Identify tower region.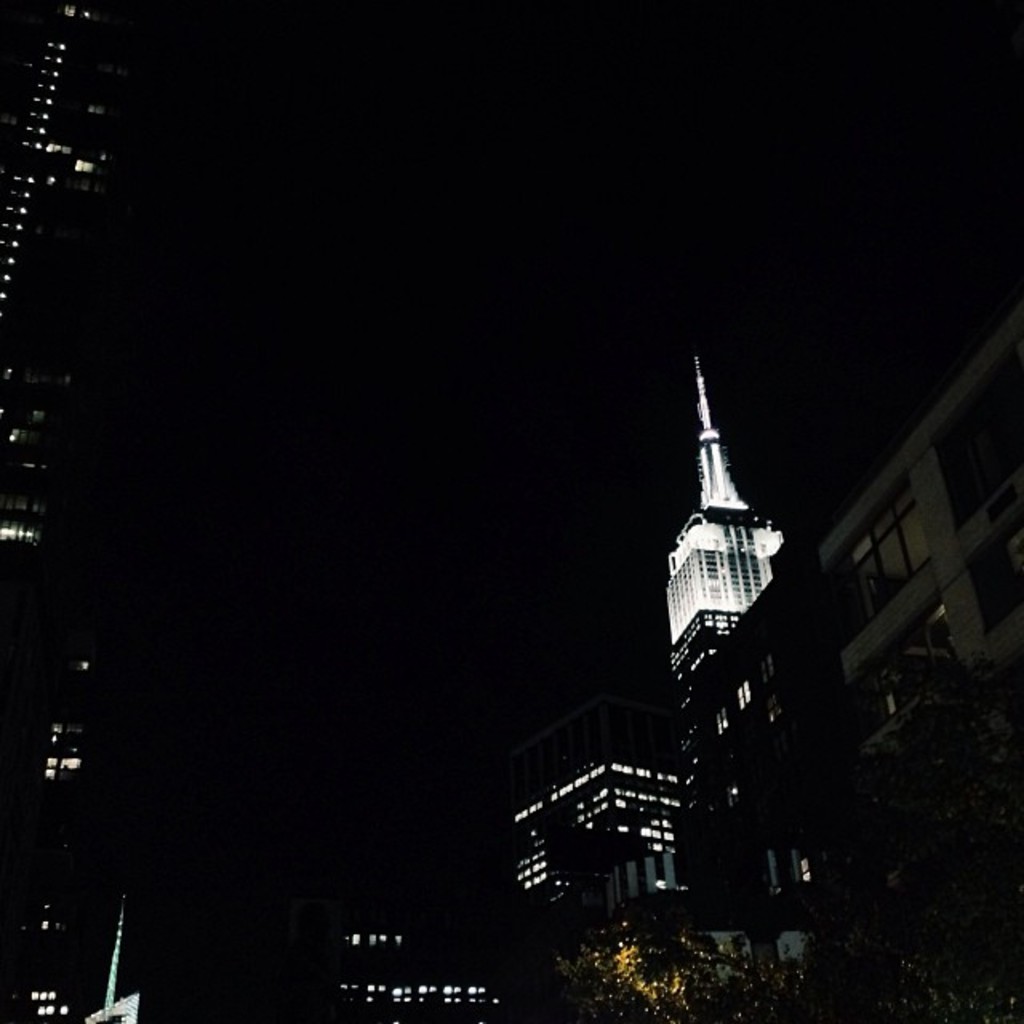
Region: 650 378 814 714.
